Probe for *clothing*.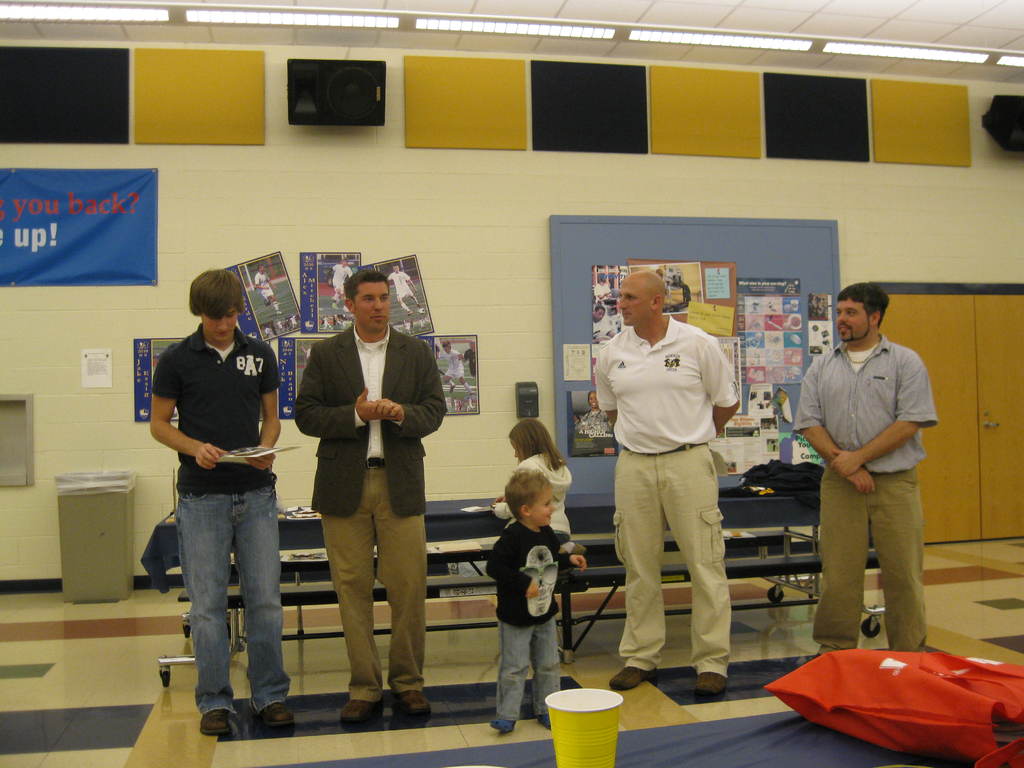
Probe result: (left=508, top=446, right=573, bottom=538).
